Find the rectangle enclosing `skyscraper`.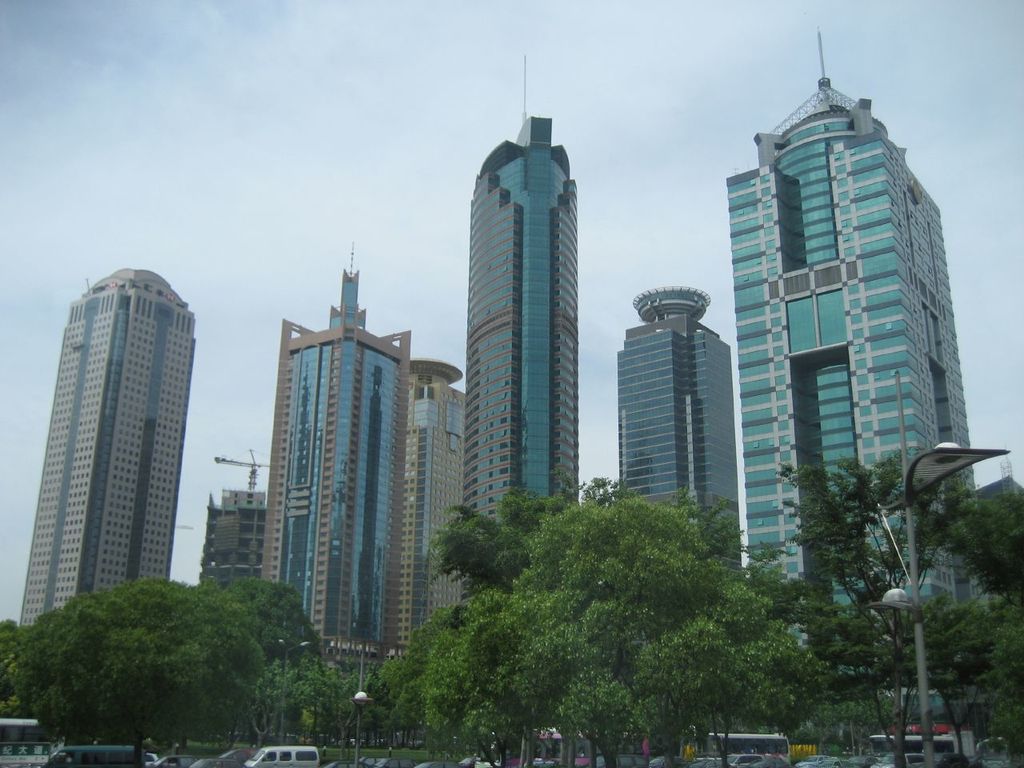
detection(727, 26, 975, 654).
